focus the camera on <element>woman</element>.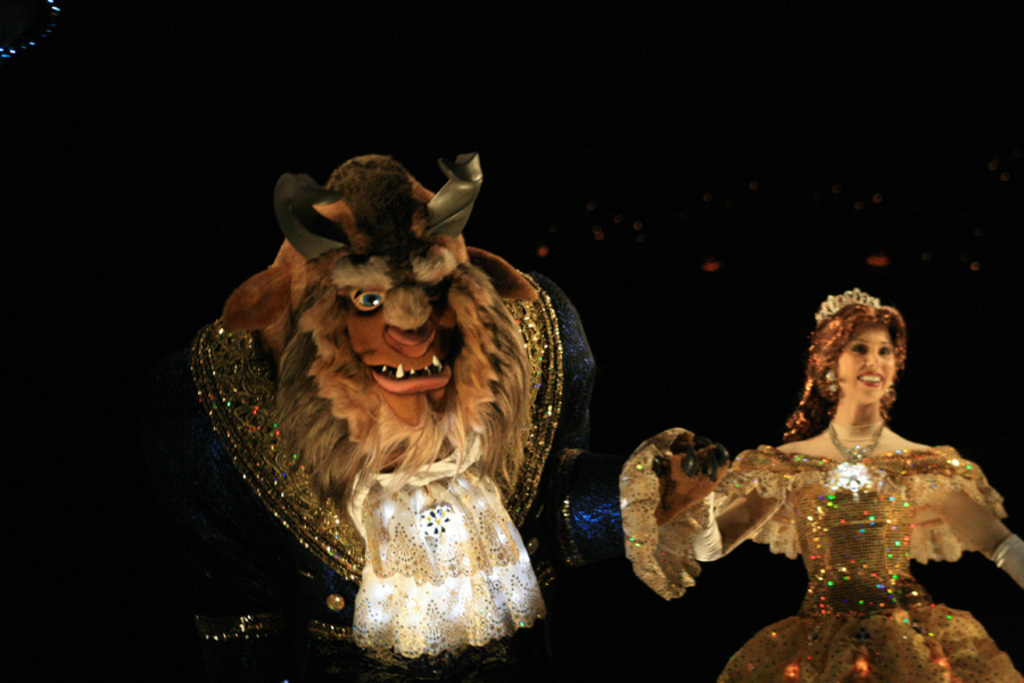
Focus region: [left=680, top=287, right=1001, bottom=669].
